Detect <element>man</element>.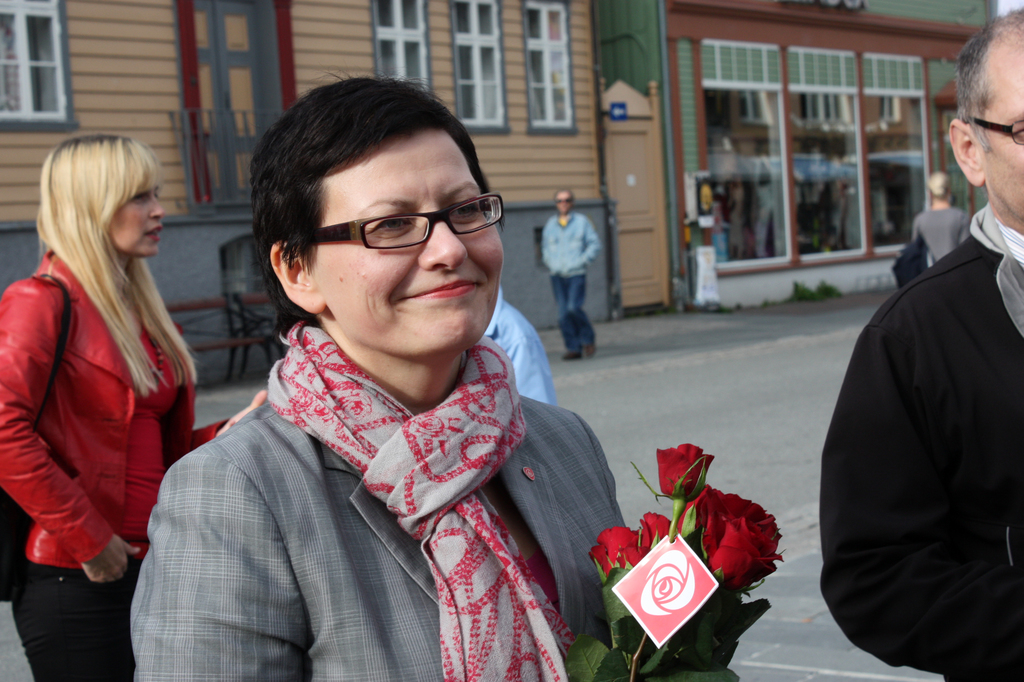
Detected at (819,4,1023,681).
